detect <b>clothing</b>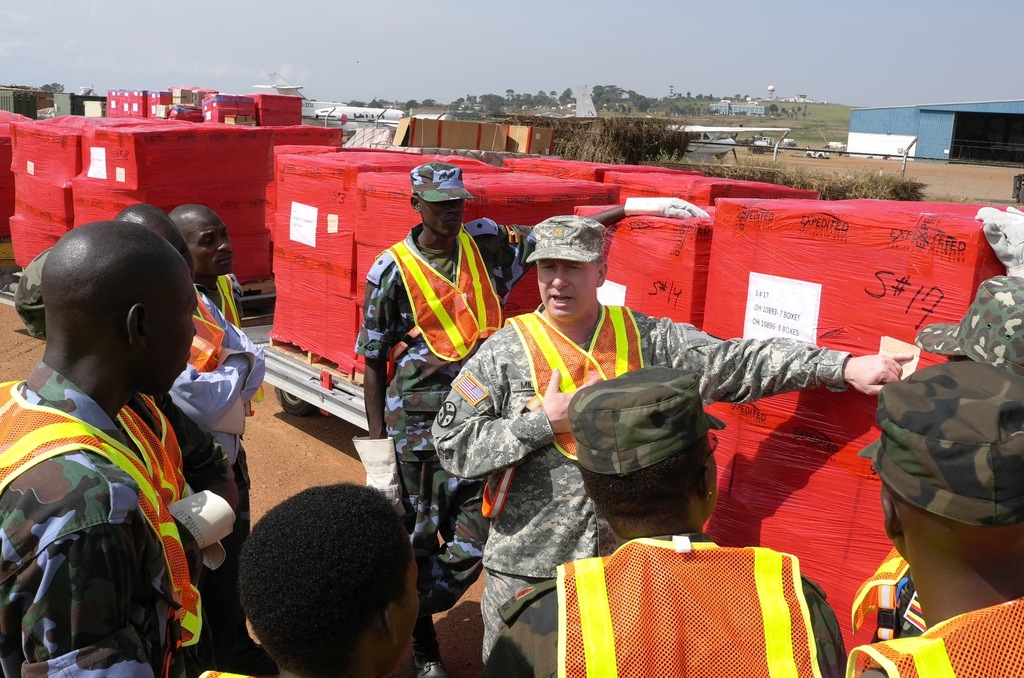
bbox=[426, 295, 851, 670]
